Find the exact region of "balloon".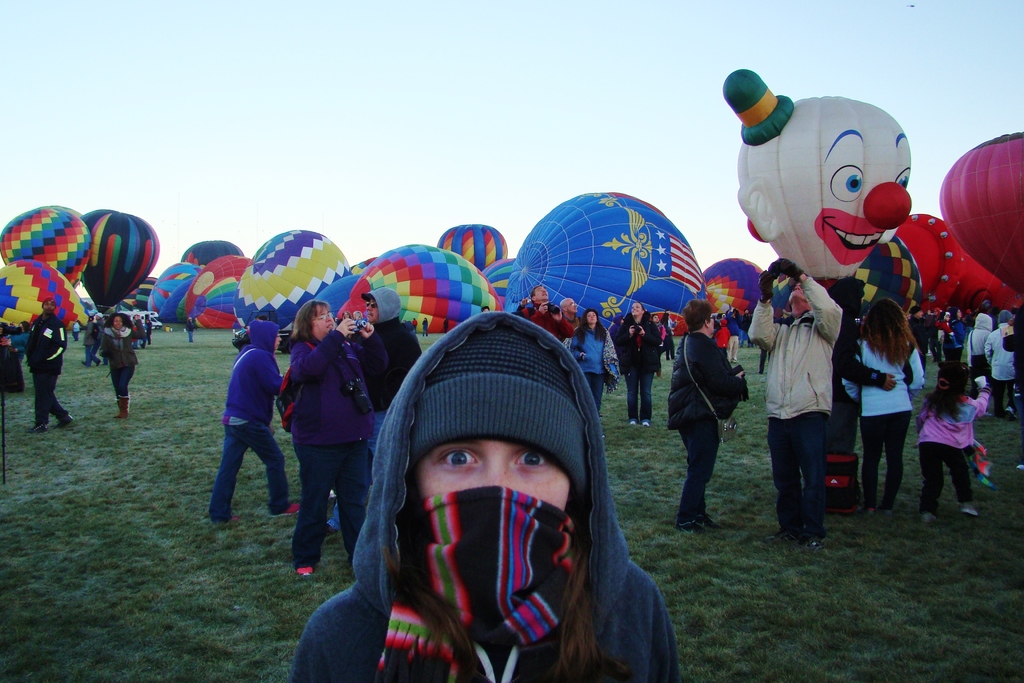
Exact region: x1=334 y1=242 x2=504 y2=333.
